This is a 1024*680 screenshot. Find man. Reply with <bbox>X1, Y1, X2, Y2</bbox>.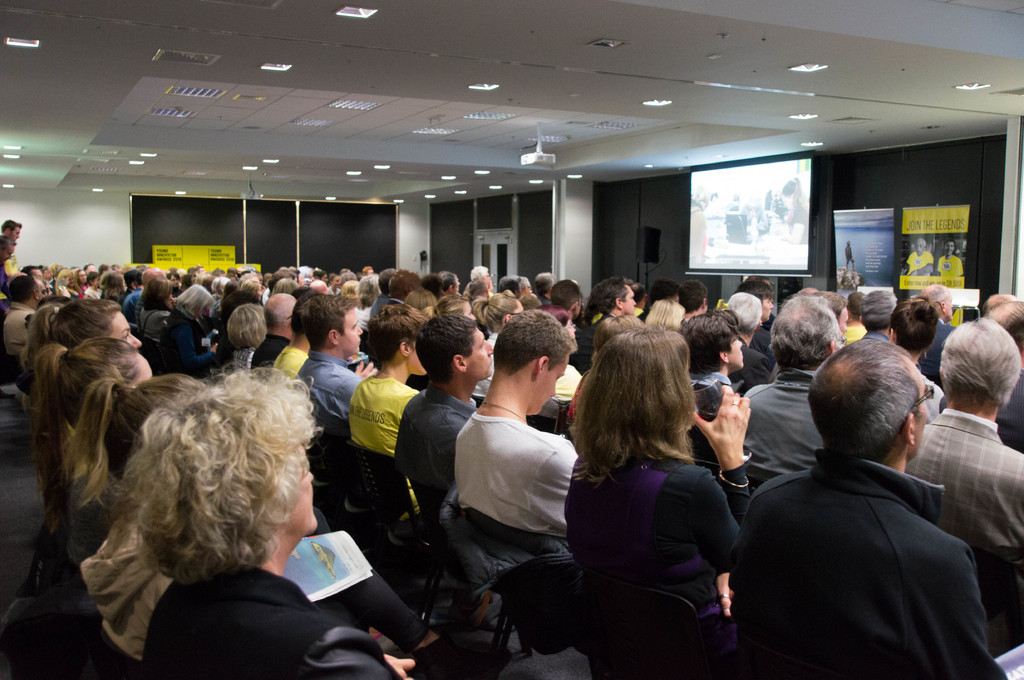
<bbox>0, 221, 20, 277</bbox>.
